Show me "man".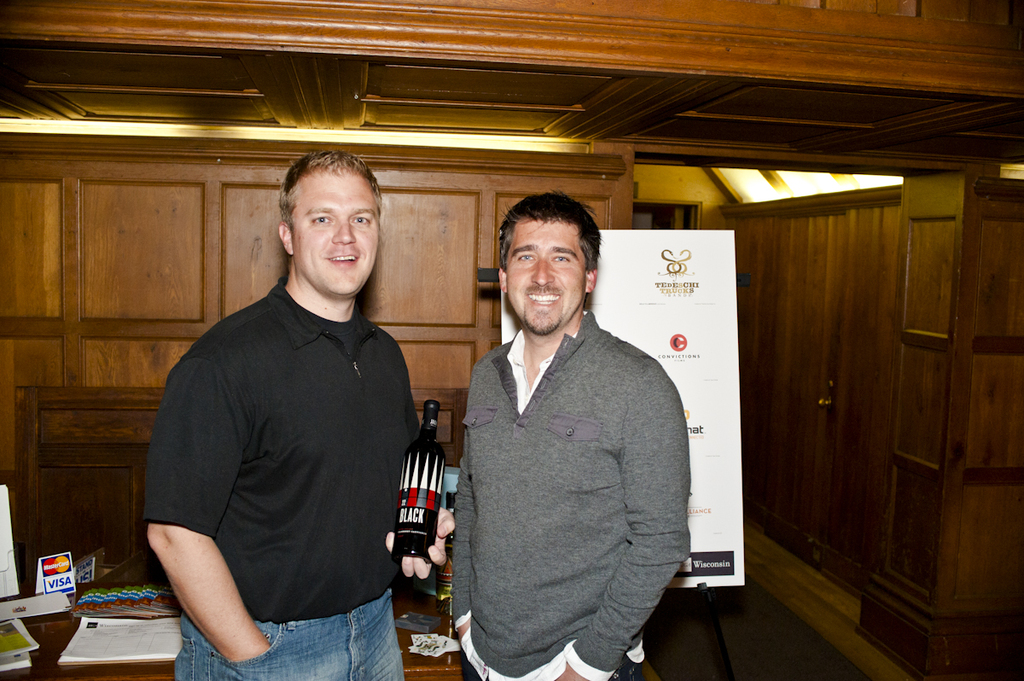
"man" is here: locate(433, 179, 699, 672).
